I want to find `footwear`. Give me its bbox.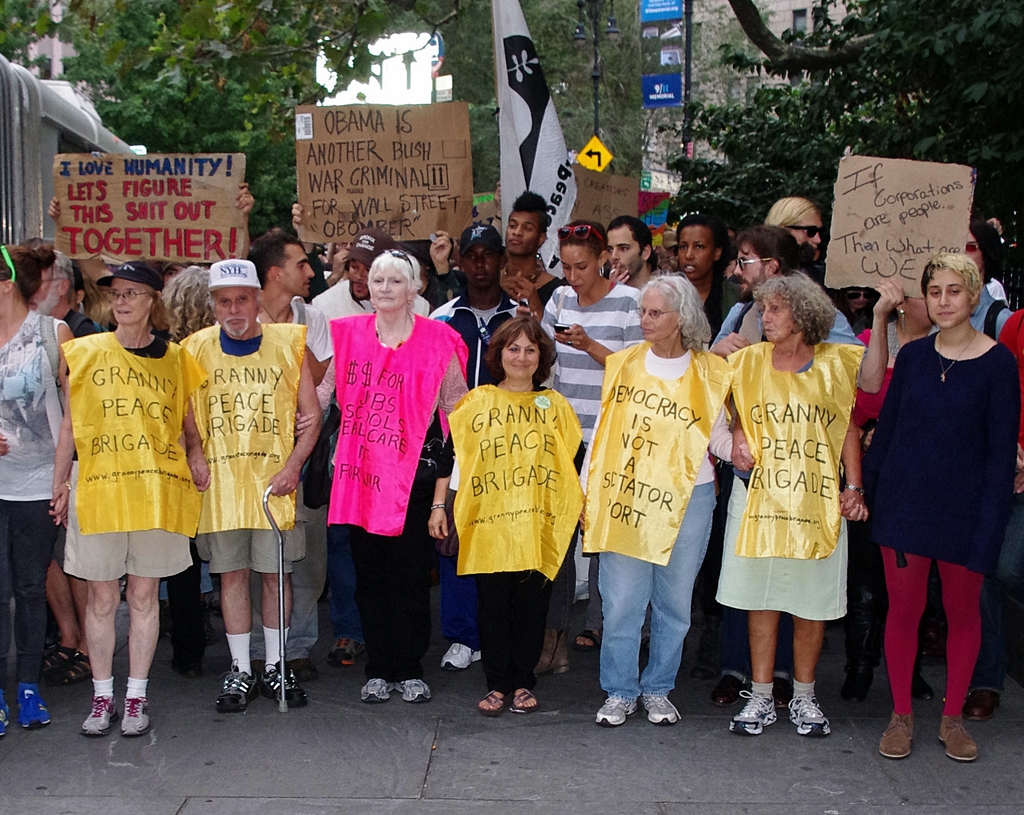
x1=79, y1=695, x2=120, y2=737.
